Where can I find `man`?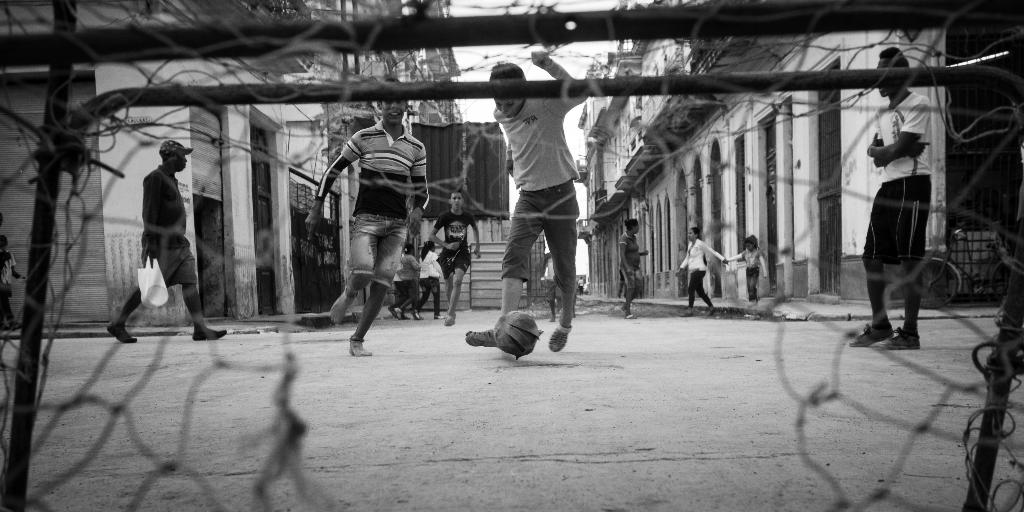
You can find it at {"x1": 121, "y1": 129, "x2": 200, "y2": 342}.
